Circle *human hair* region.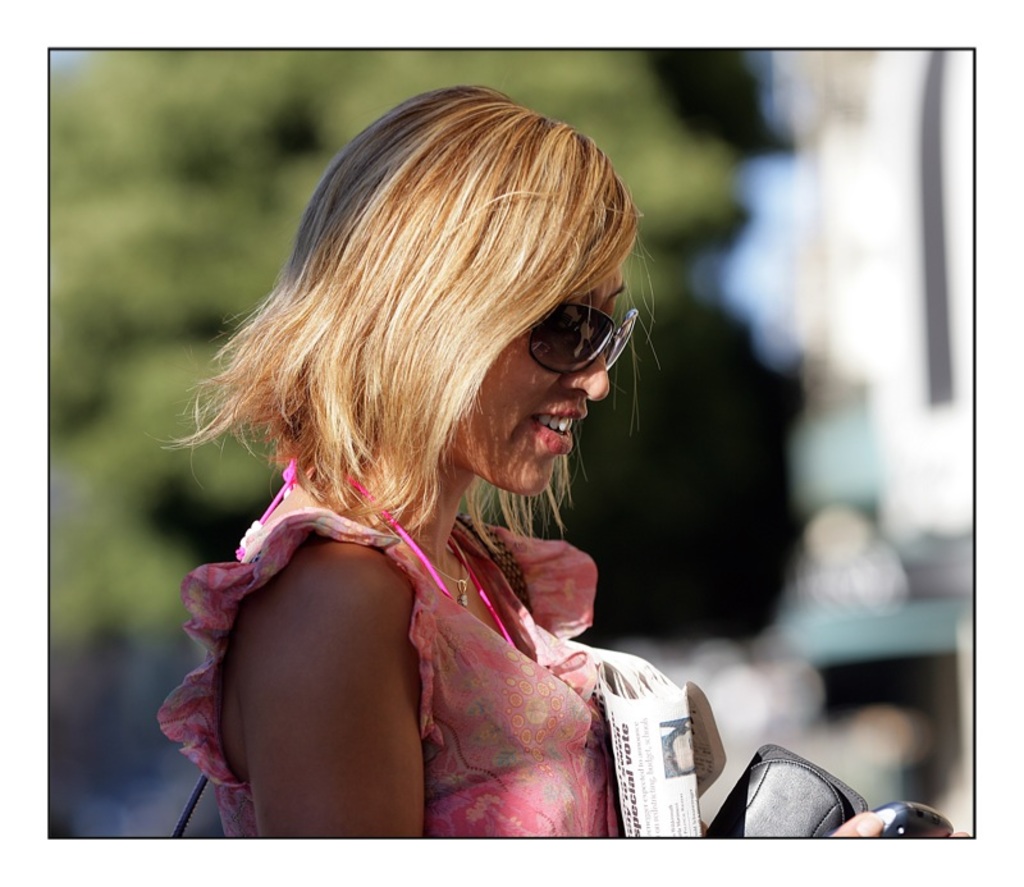
Region: (left=257, top=91, right=623, bottom=575).
